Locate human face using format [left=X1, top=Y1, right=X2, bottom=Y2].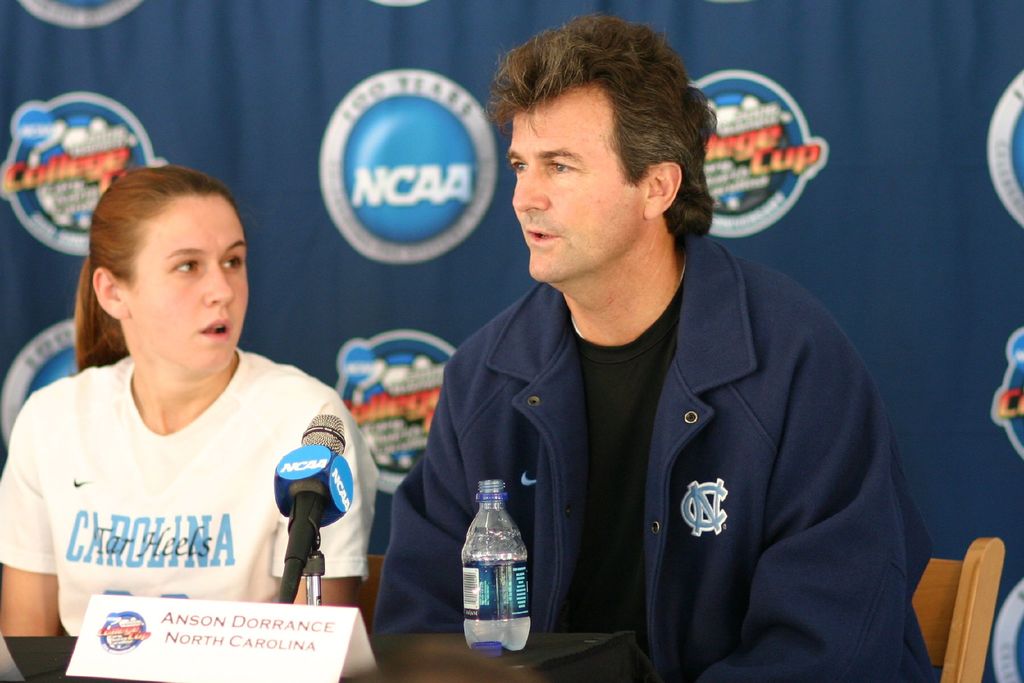
[left=133, top=197, right=253, bottom=372].
